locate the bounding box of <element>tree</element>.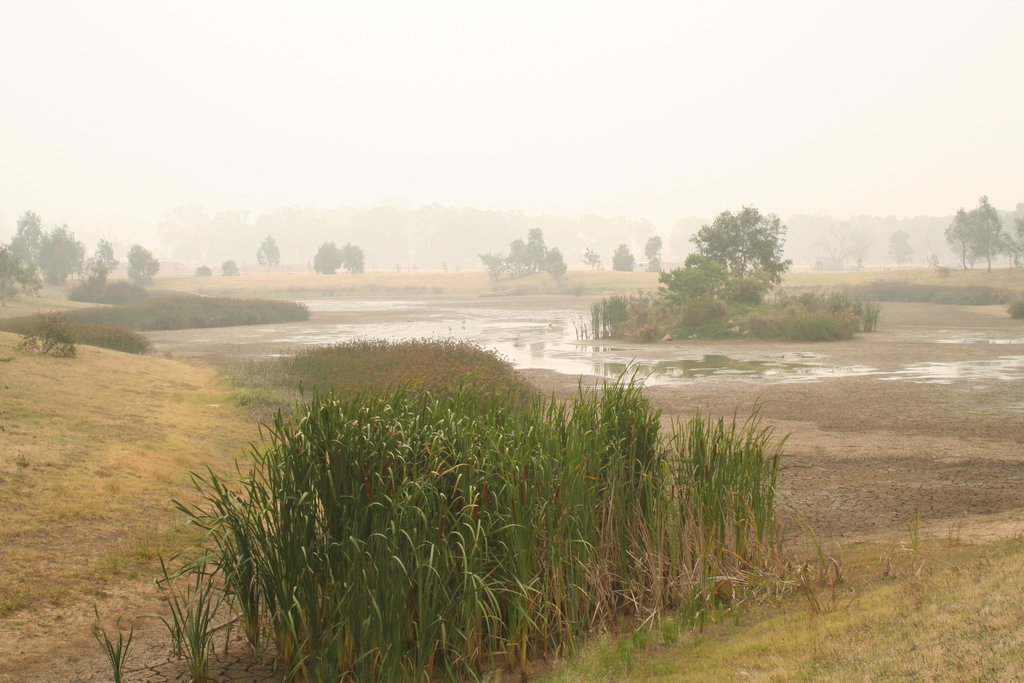
Bounding box: 669,187,812,341.
